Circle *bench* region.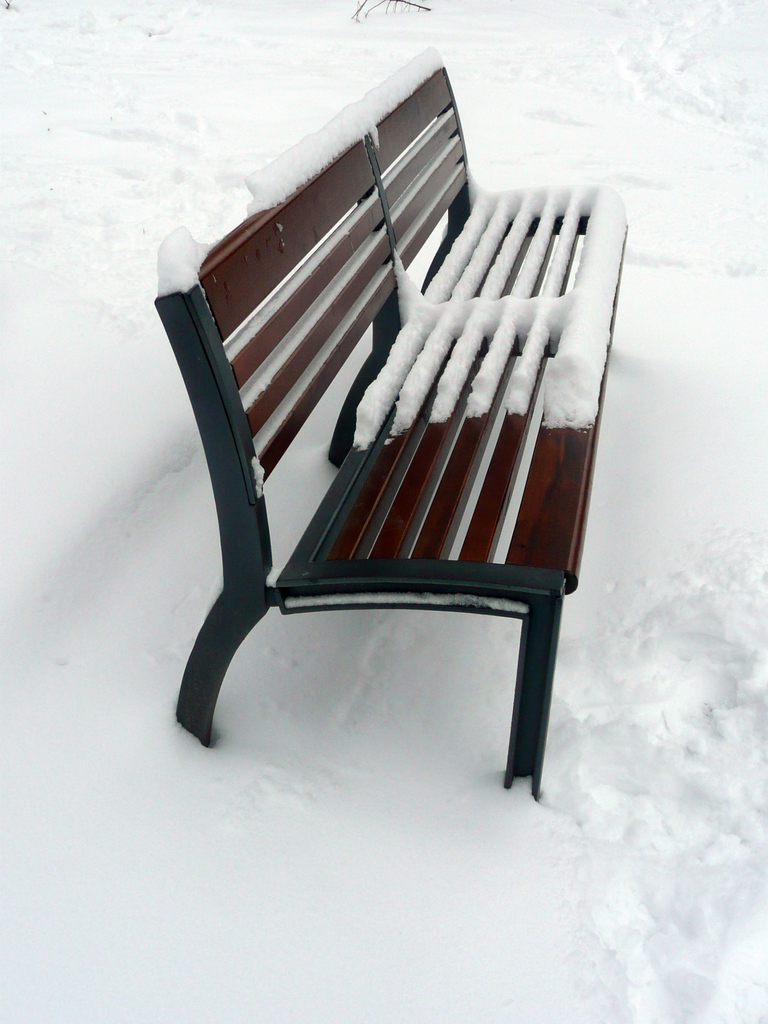
Region: bbox=(145, 115, 661, 876).
